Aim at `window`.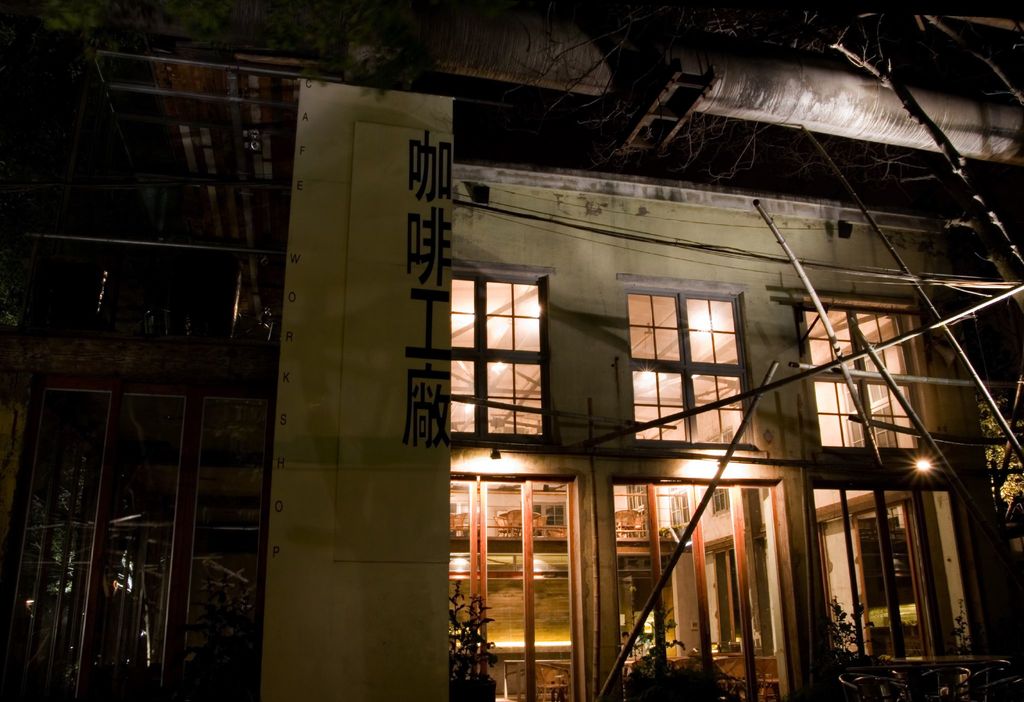
Aimed at BBox(806, 479, 960, 671).
